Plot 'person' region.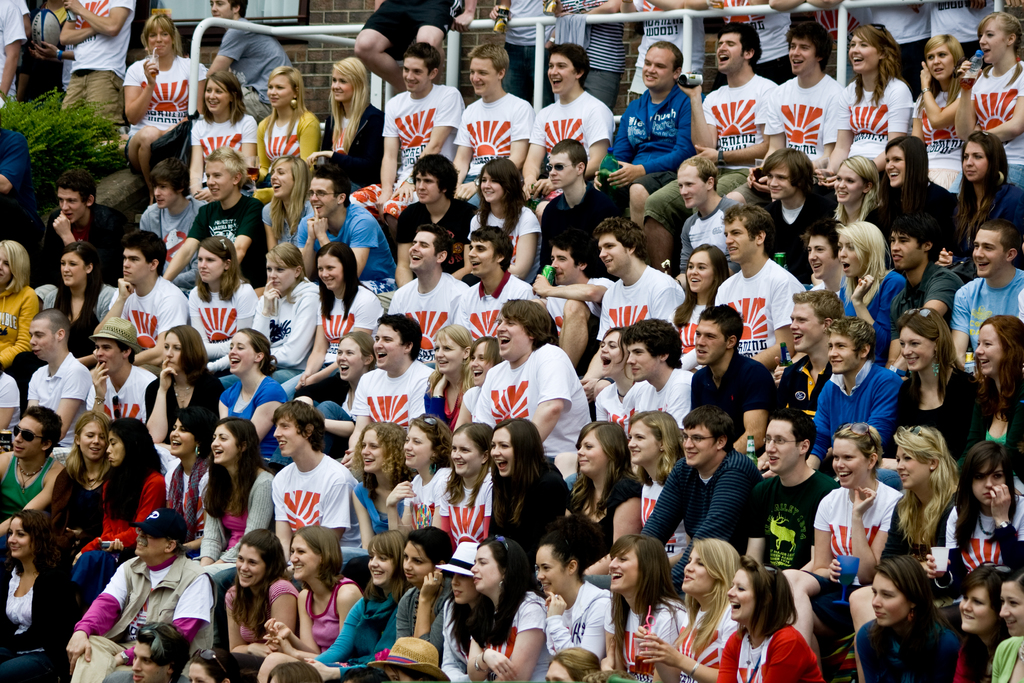
Plotted at [373, 420, 459, 549].
